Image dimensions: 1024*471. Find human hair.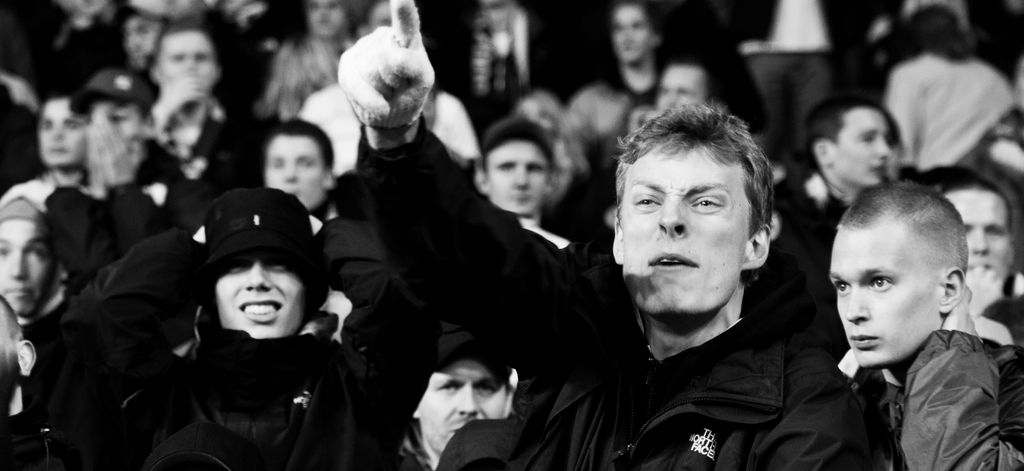
[607, 109, 765, 245].
